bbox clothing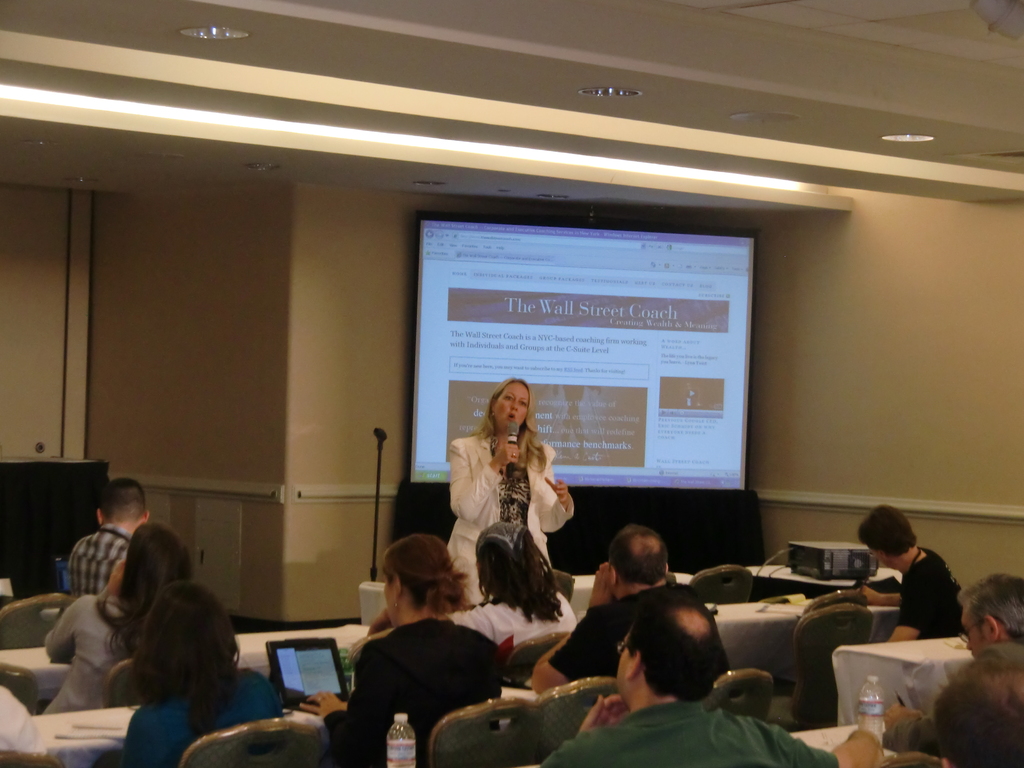
detection(124, 683, 277, 767)
